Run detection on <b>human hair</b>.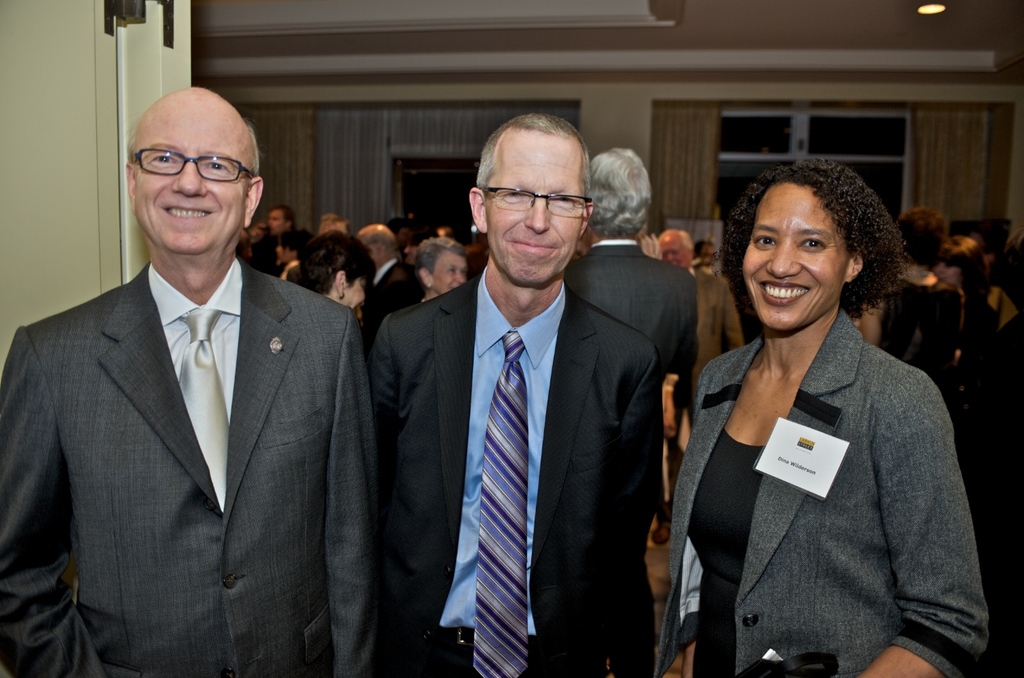
Result: crop(588, 144, 655, 246).
